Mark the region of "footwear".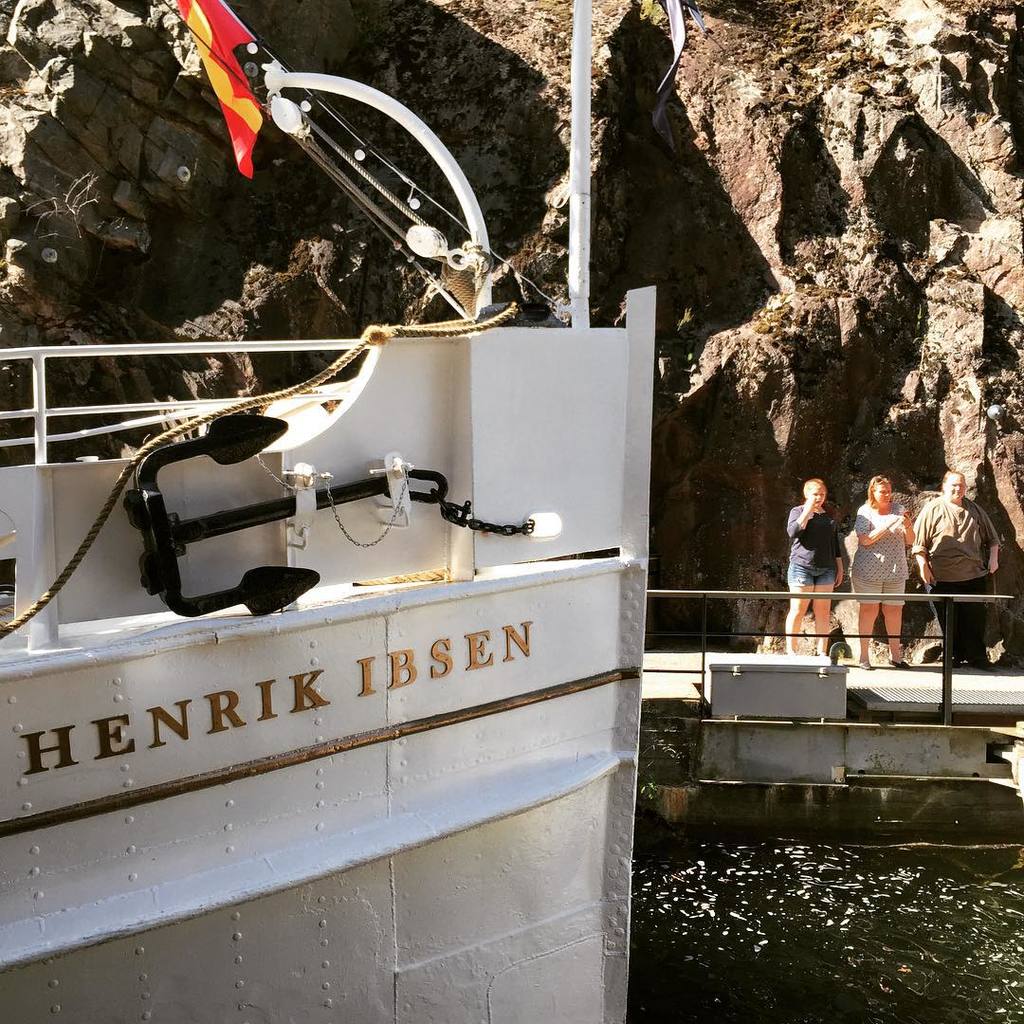
Region: x1=950, y1=659, x2=960, y2=667.
